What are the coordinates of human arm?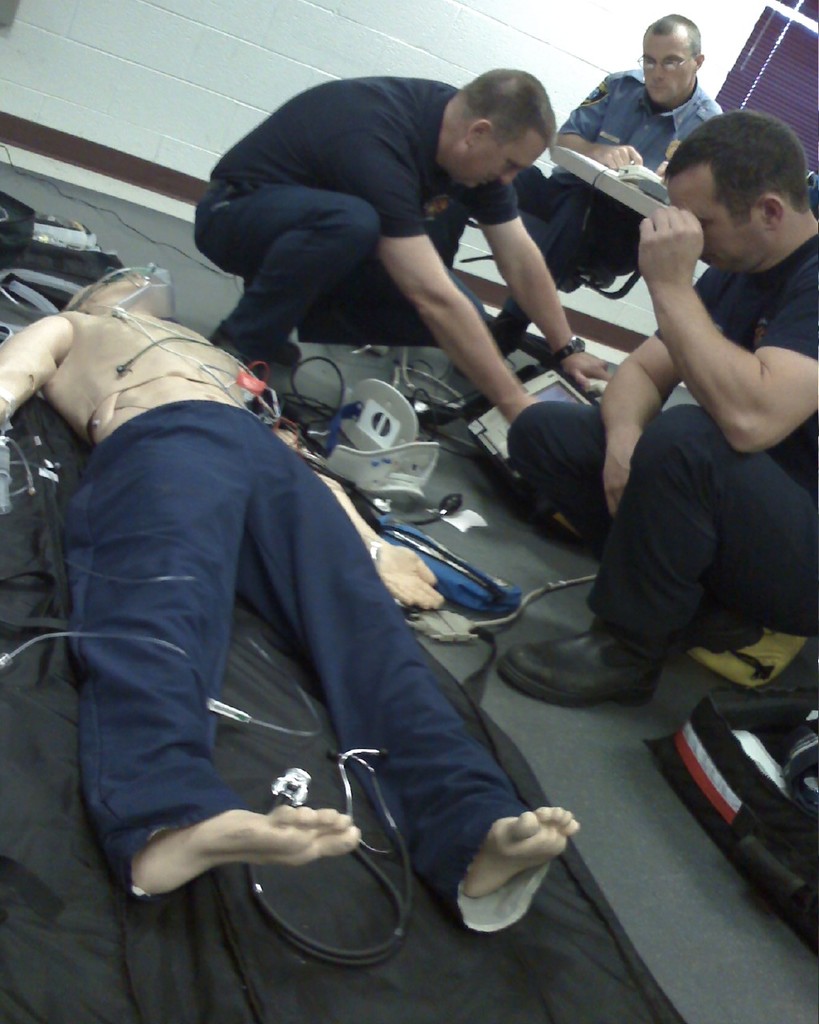
crop(0, 304, 90, 445).
